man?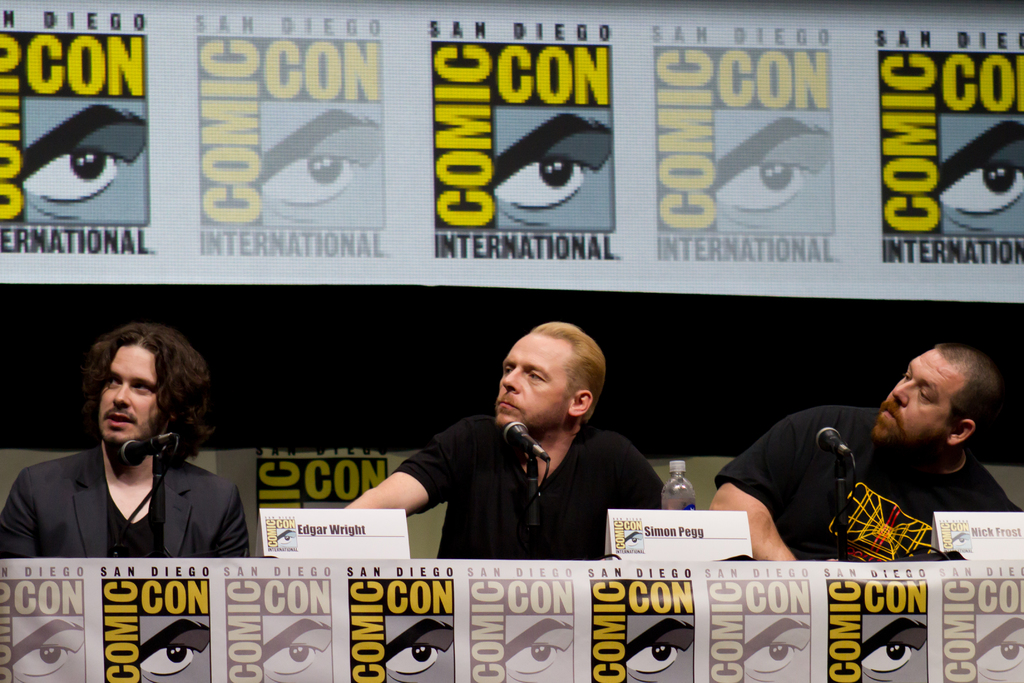
[0, 318, 252, 558]
